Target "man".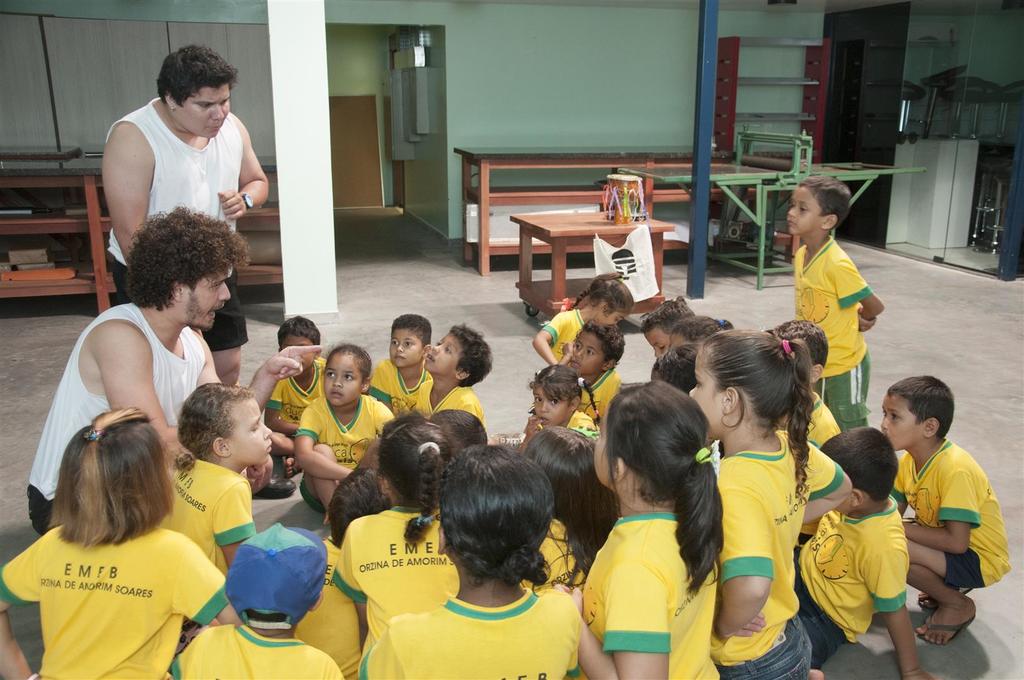
Target region: [left=24, top=202, right=323, bottom=547].
